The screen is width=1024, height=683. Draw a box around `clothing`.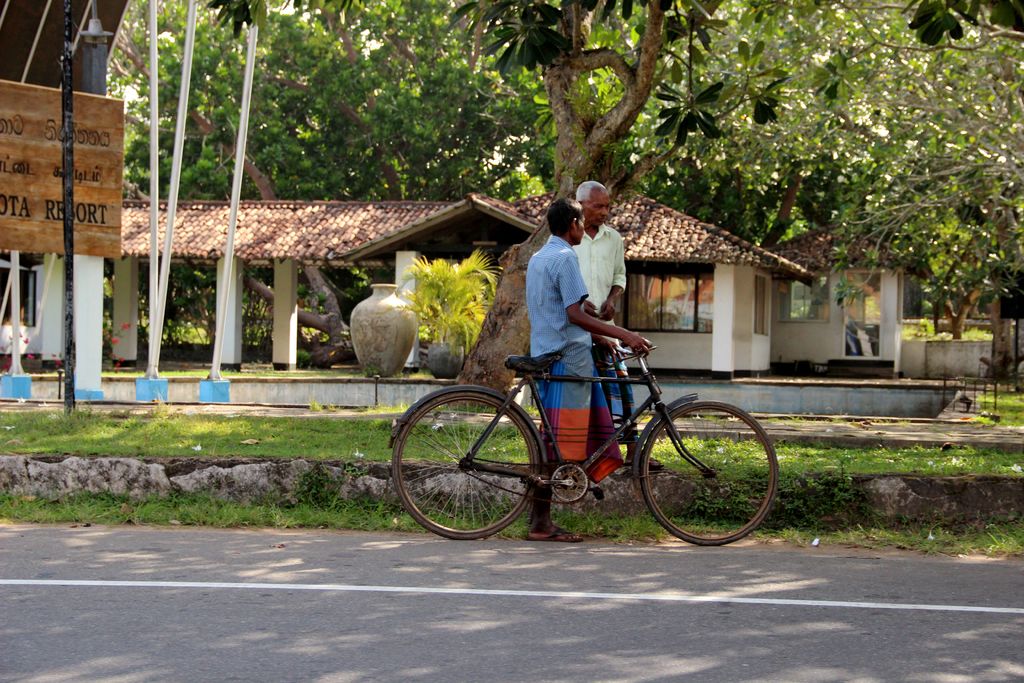
bbox=[527, 233, 623, 484].
